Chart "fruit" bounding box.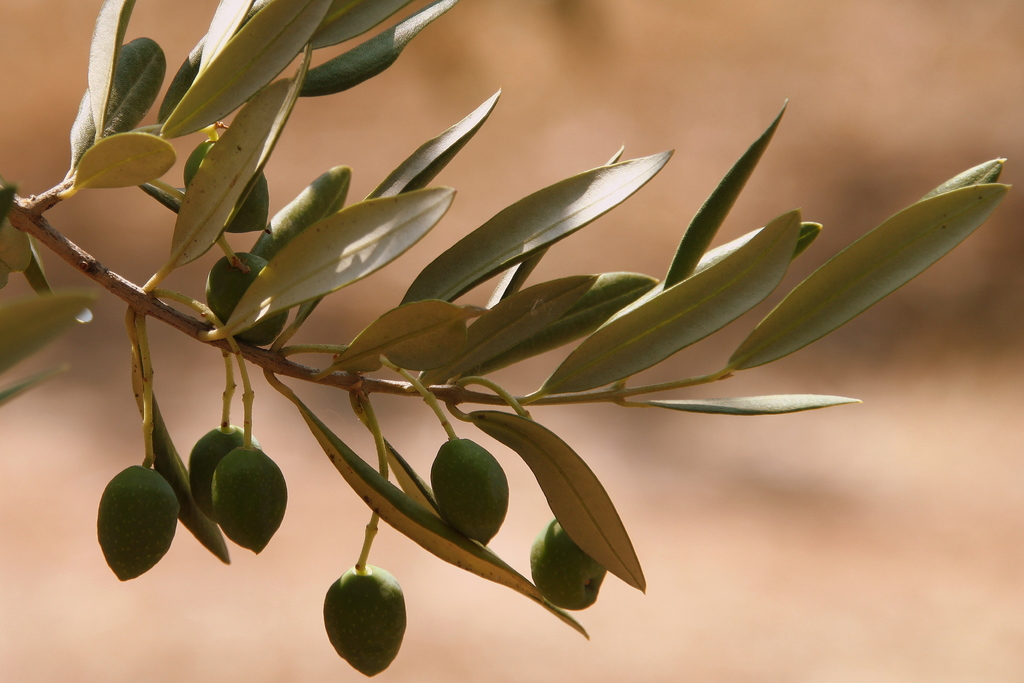
Charted: bbox=[210, 440, 289, 553].
